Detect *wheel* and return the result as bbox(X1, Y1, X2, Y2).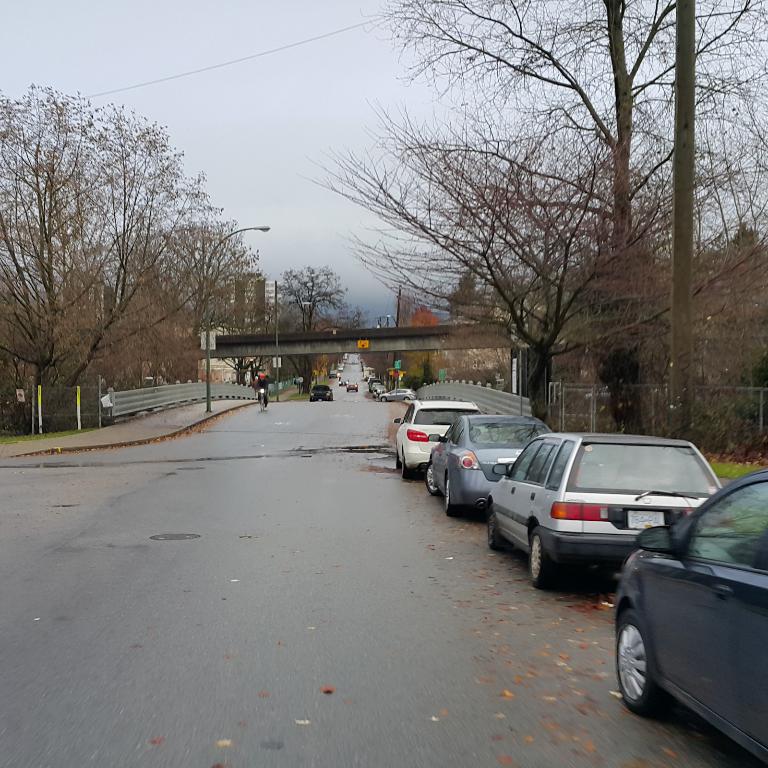
bbox(445, 473, 458, 519).
